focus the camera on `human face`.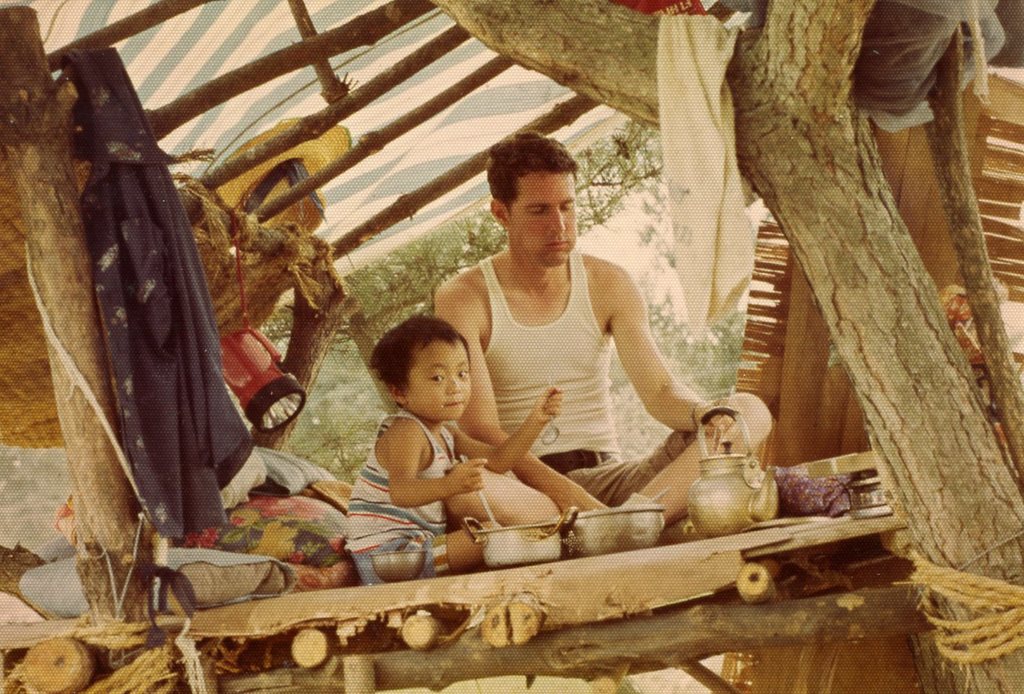
Focus region: crop(402, 343, 477, 426).
